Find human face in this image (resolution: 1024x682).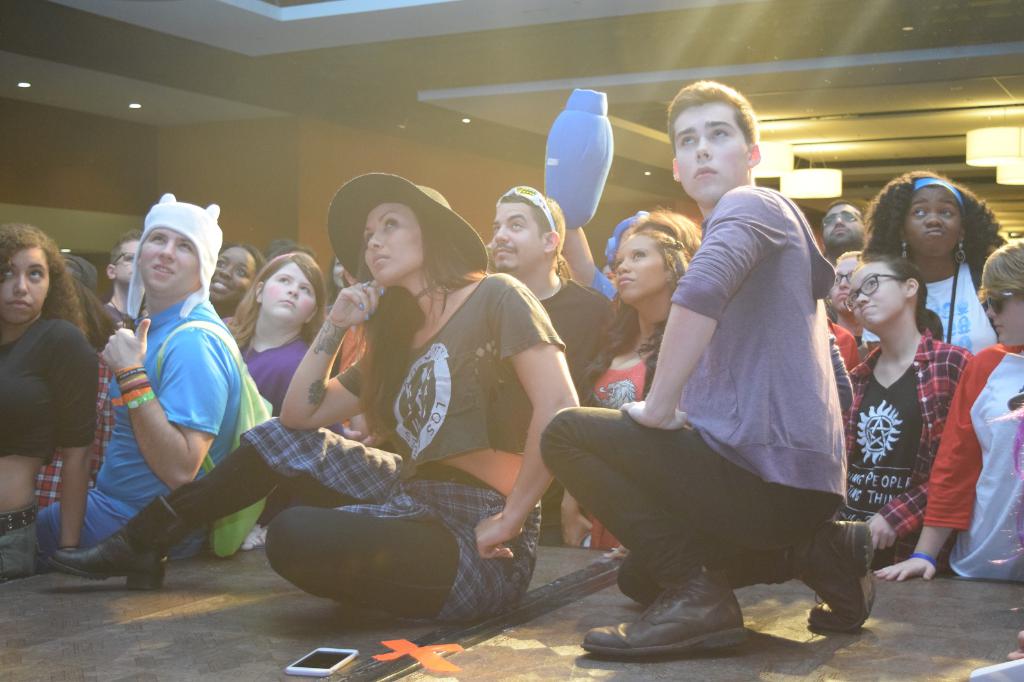
980:280:1023:345.
